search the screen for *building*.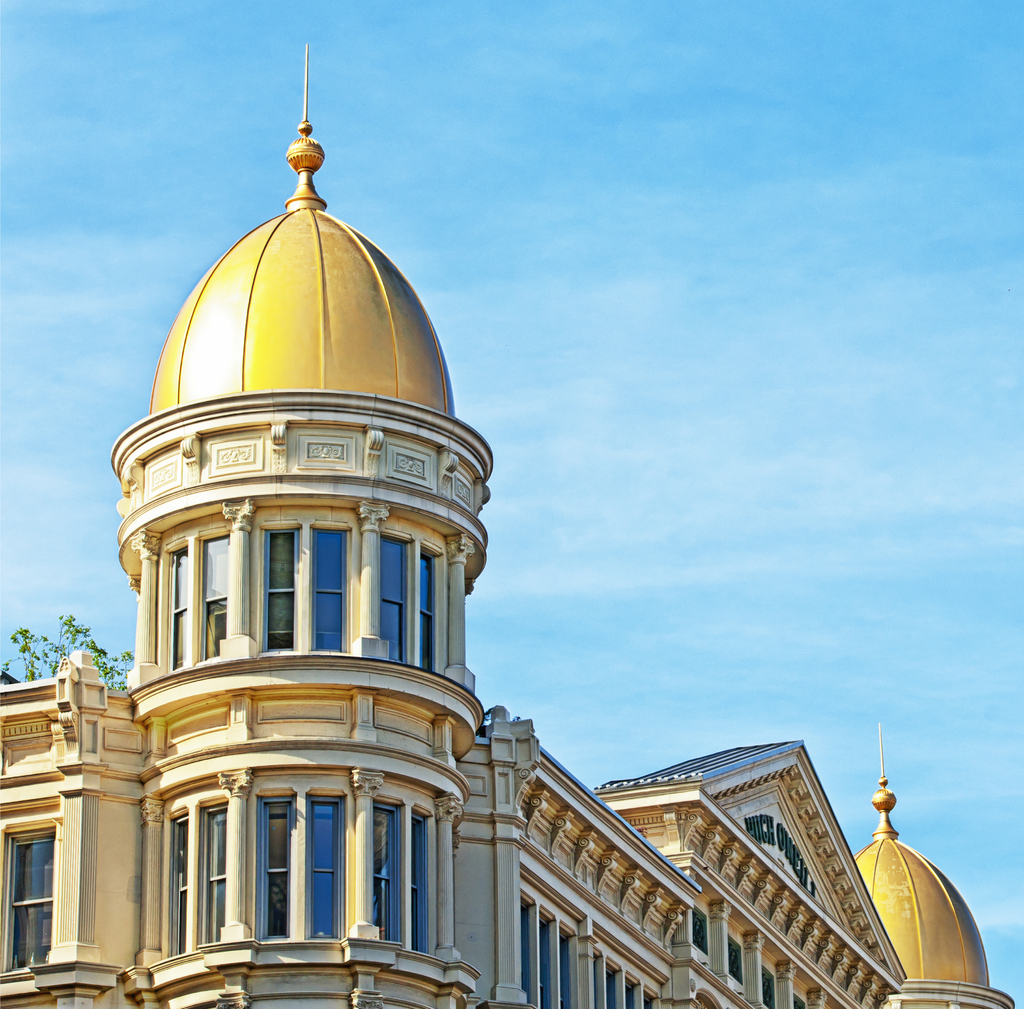
Found at crop(0, 49, 1013, 1008).
